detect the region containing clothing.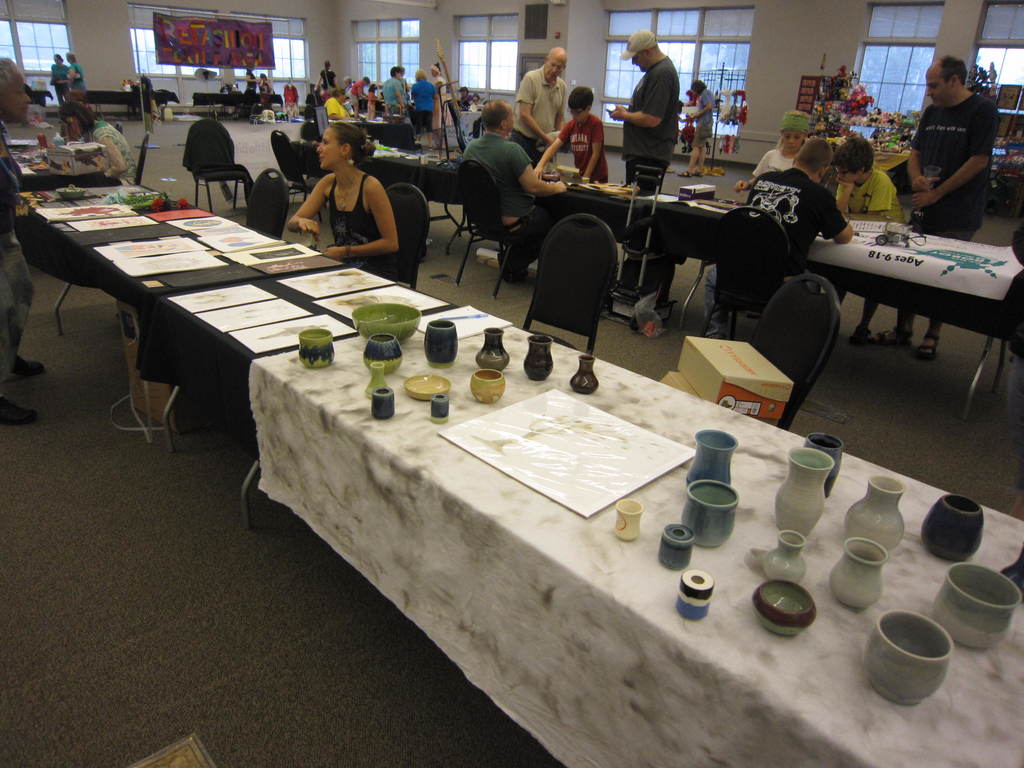
BBox(322, 94, 349, 119).
